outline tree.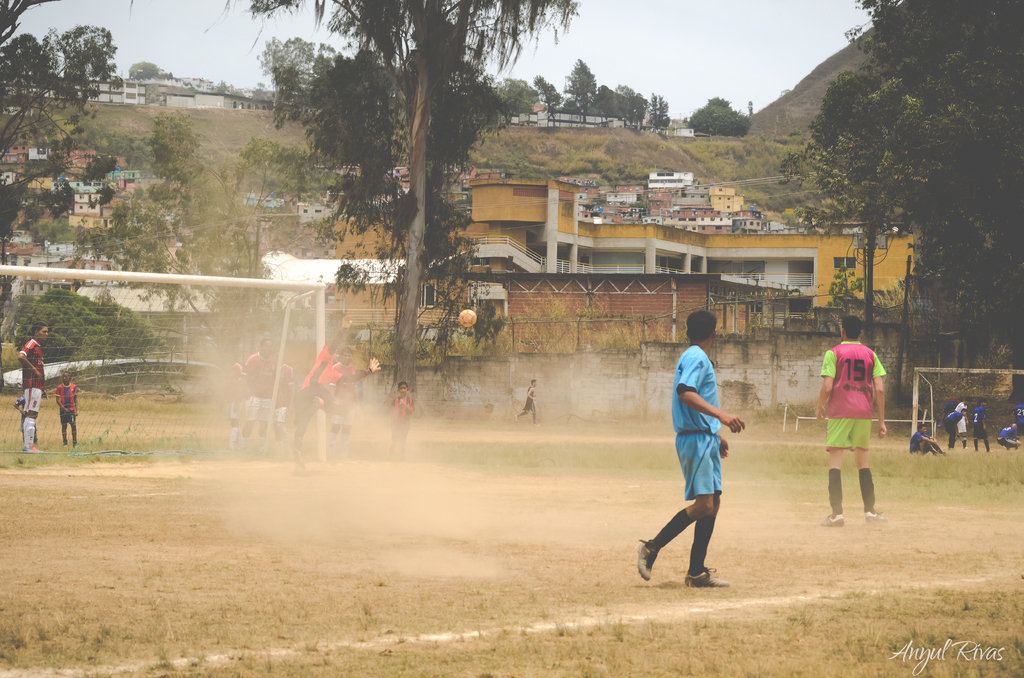
Outline: (533, 71, 559, 126).
